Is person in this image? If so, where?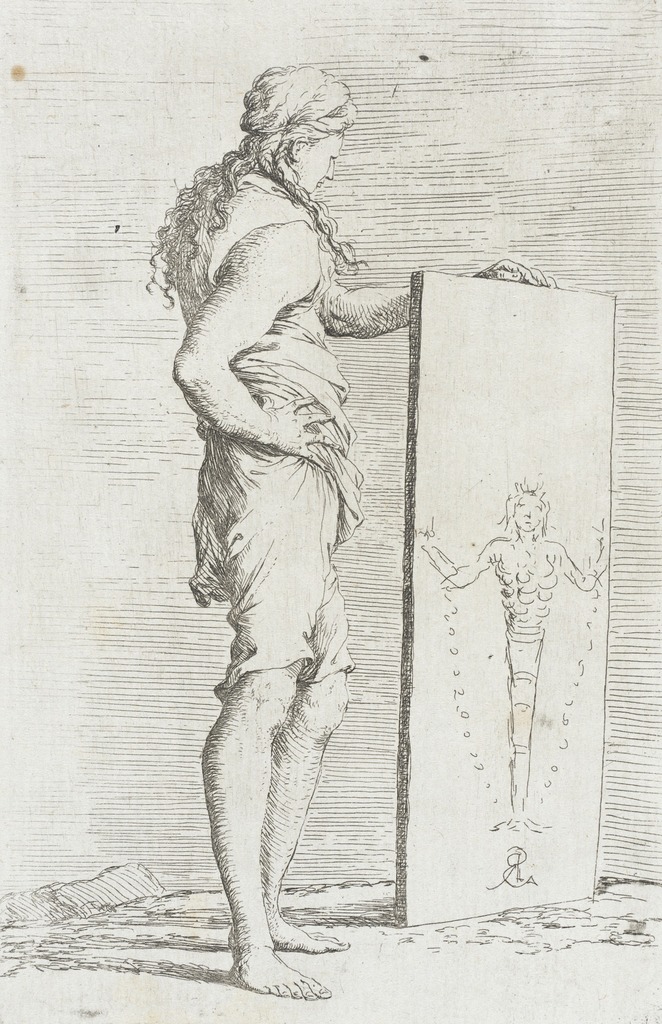
Yes, at box=[172, 90, 484, 932].
